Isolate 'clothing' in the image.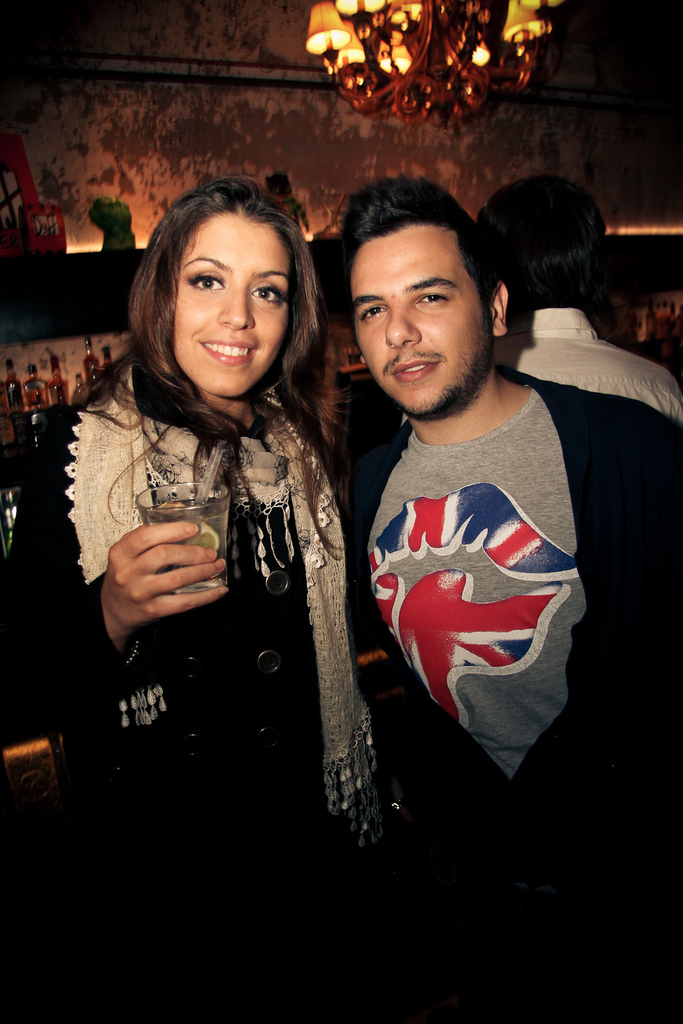
Isolated region: box=[0, 358, 390, 1023].
